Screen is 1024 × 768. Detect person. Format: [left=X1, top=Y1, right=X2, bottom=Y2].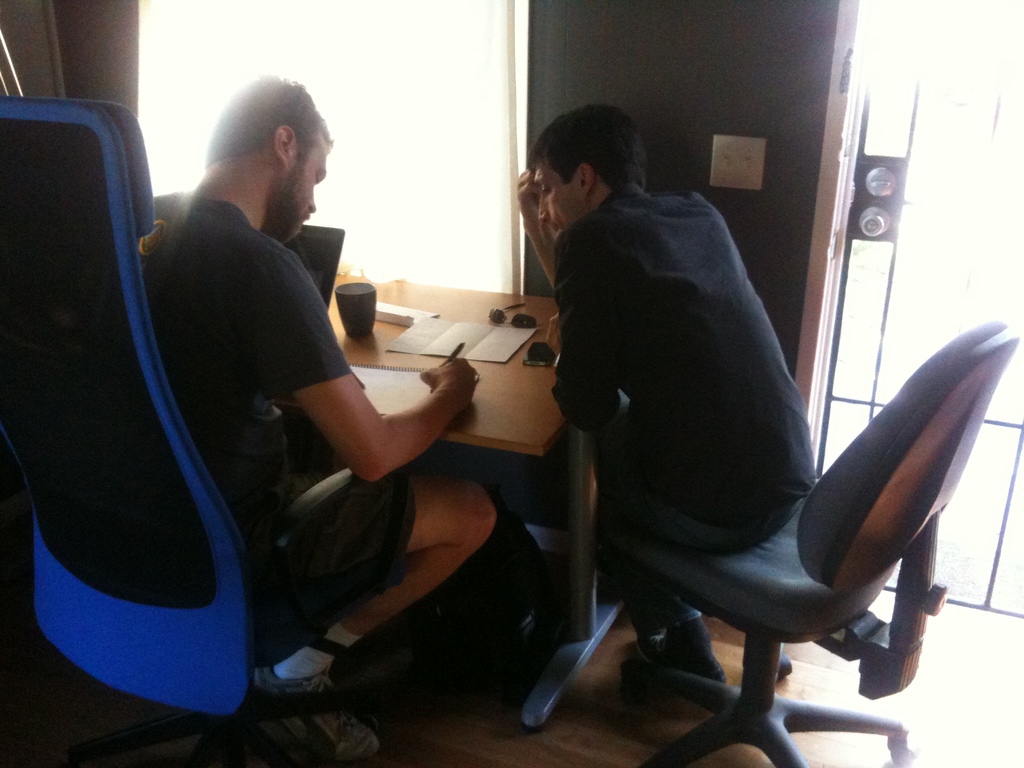
[left=133, top=73, right=494, bottom=767].
